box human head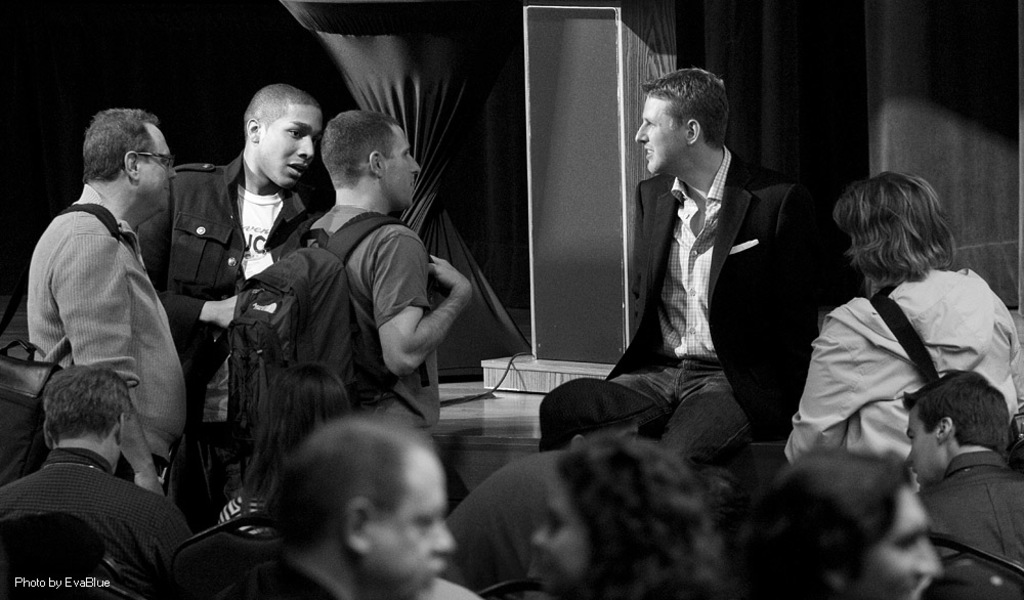
40/362/128/475
